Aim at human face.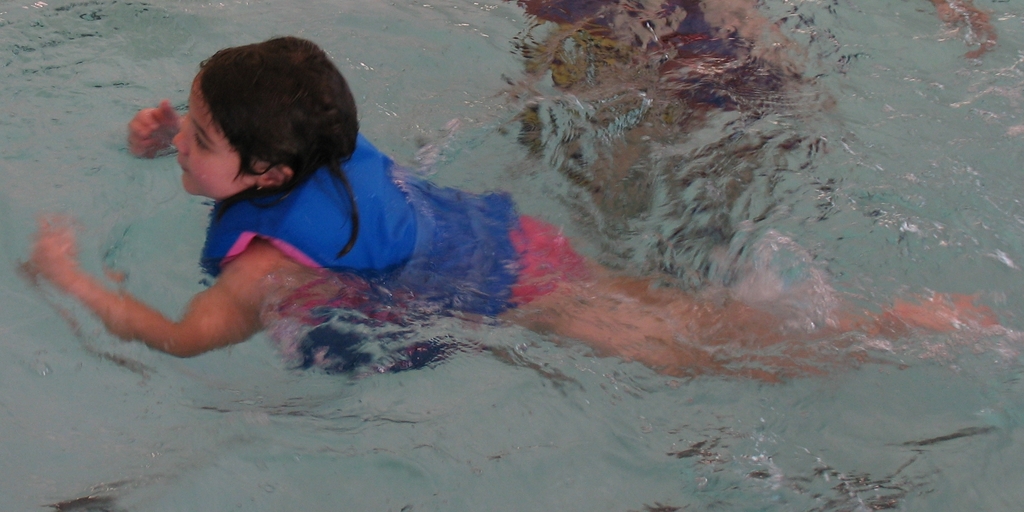
Aimed at rect(175, 76, 250, 197).
